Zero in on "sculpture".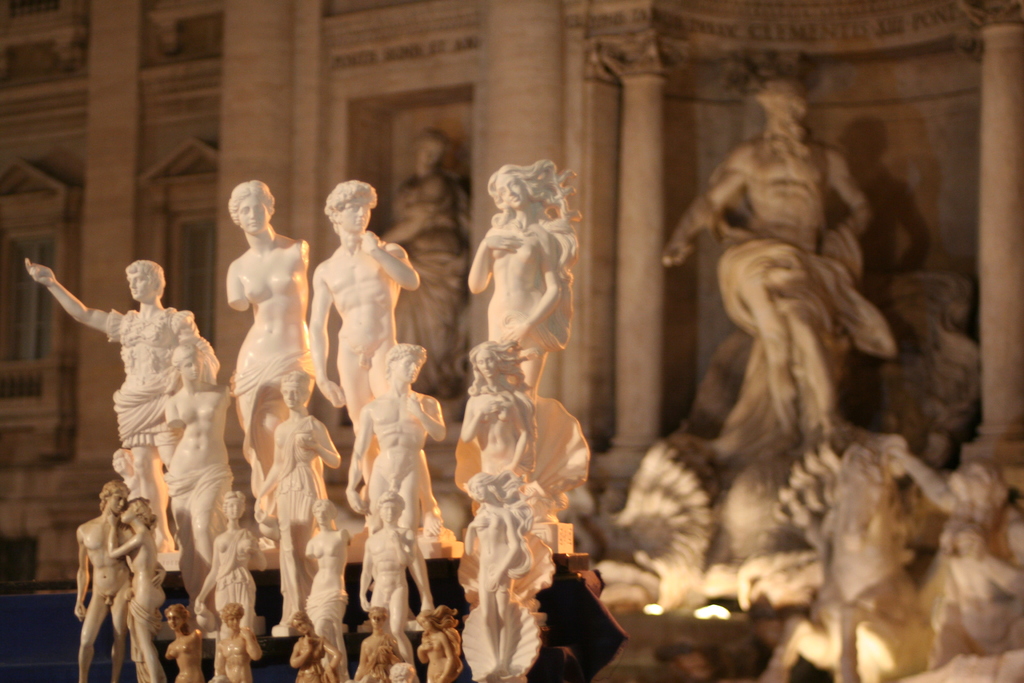
Zeroed in: bbox=(217, 175, 335, 454).
